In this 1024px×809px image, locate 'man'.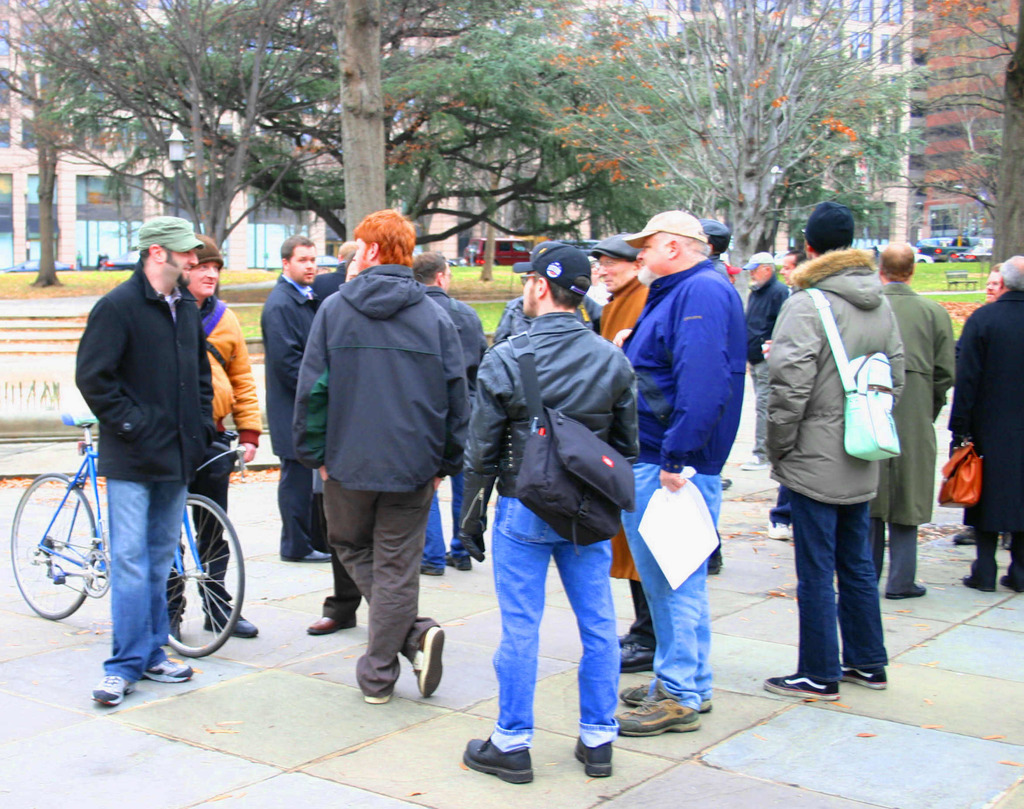
Bounding box: bbox=[481, 236, 601, 415].
